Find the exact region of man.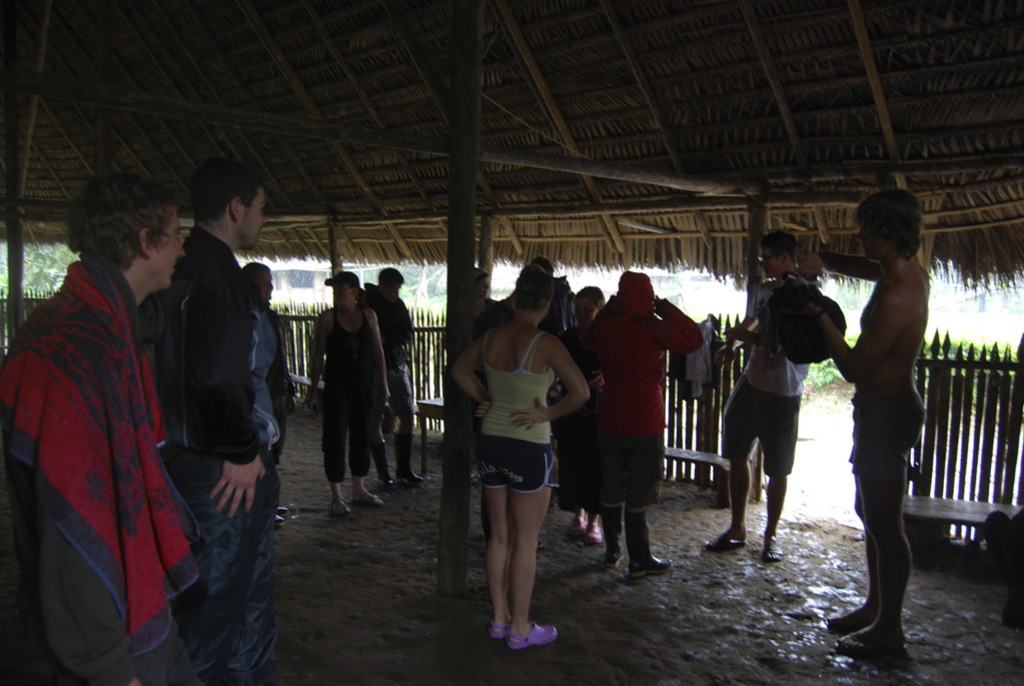
Exact region: {"x1": 32, "y1": 161, "x2": 209, "y2": 684}.
